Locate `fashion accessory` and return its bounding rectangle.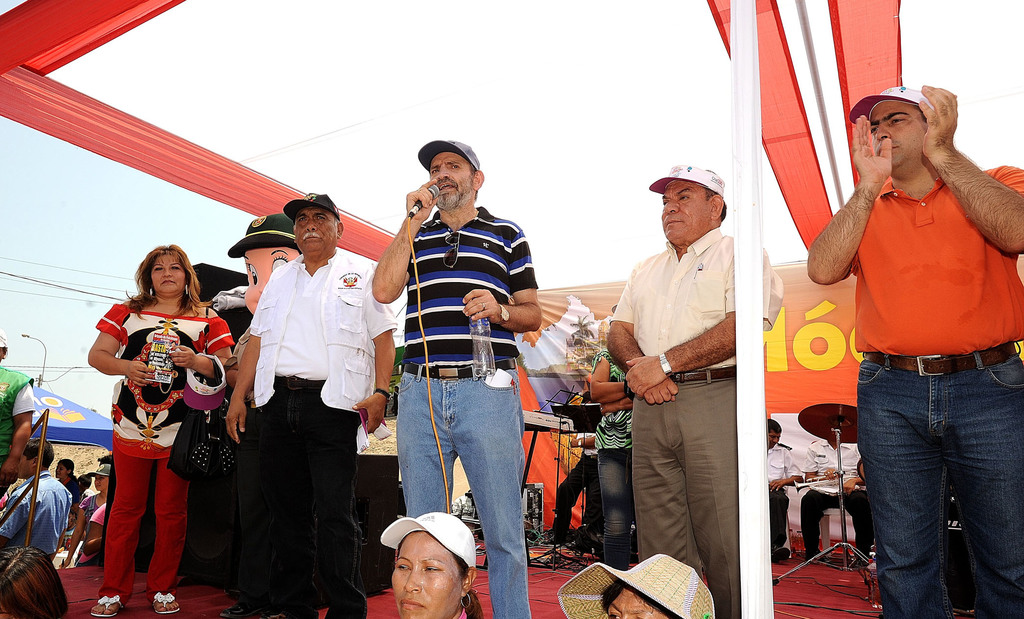
locate(227, 215, 303, 258).
